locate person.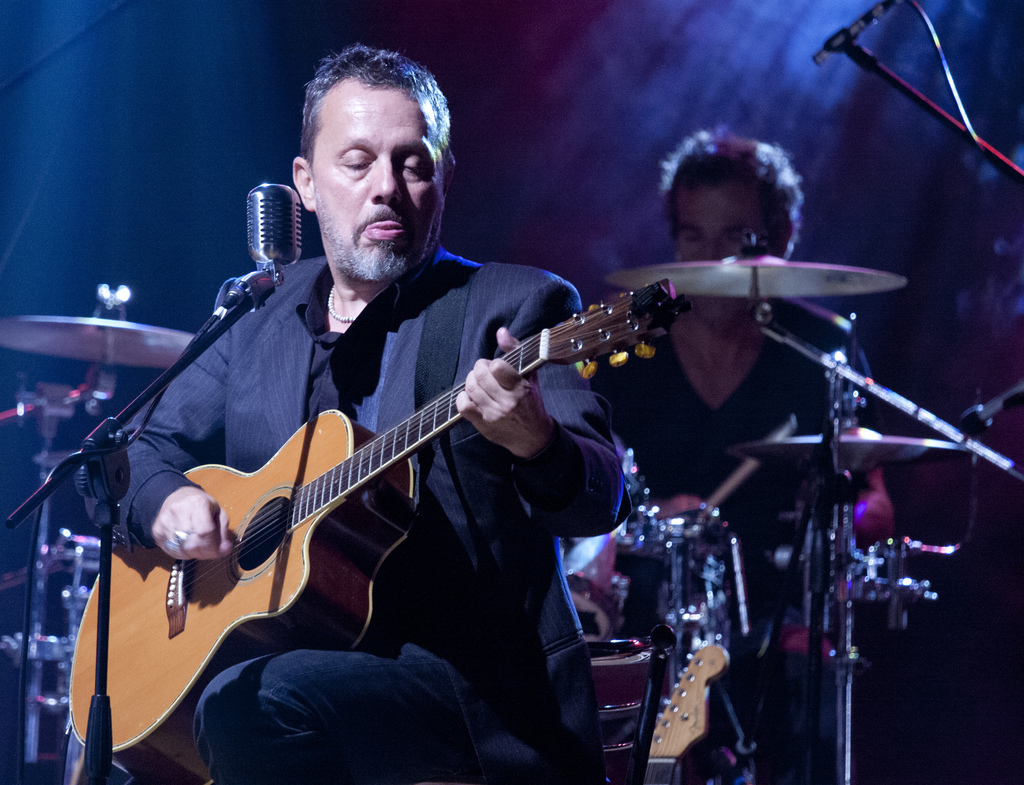
Bounding box: pyautogui.locateOnScreen(76, 42, 630, 784).
